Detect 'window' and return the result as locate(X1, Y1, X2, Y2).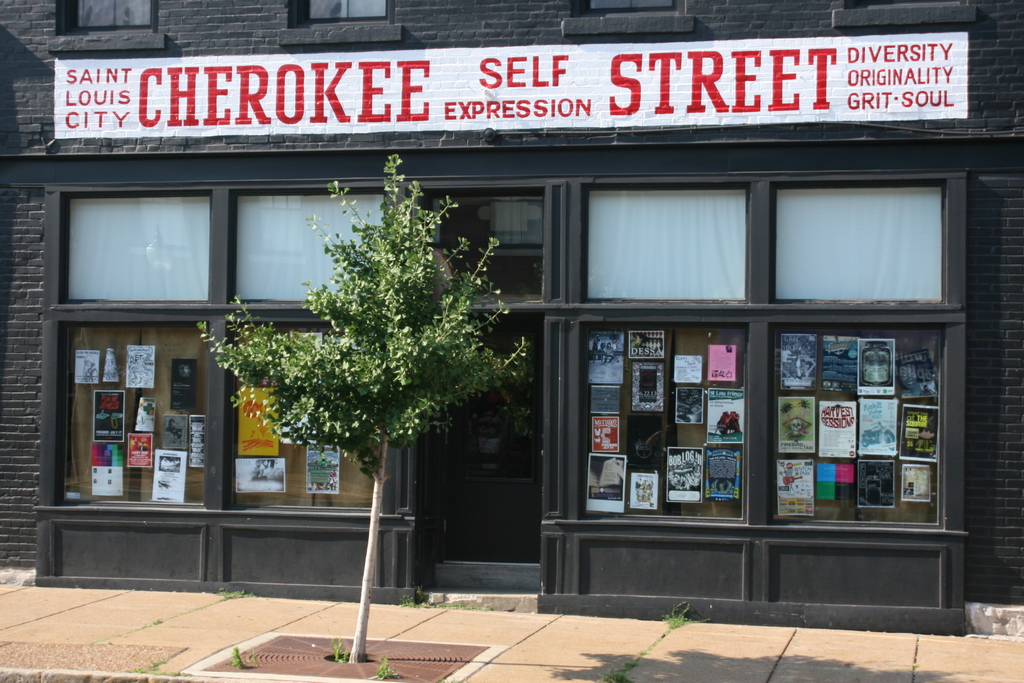
locate(563, 178, 961, 639).
